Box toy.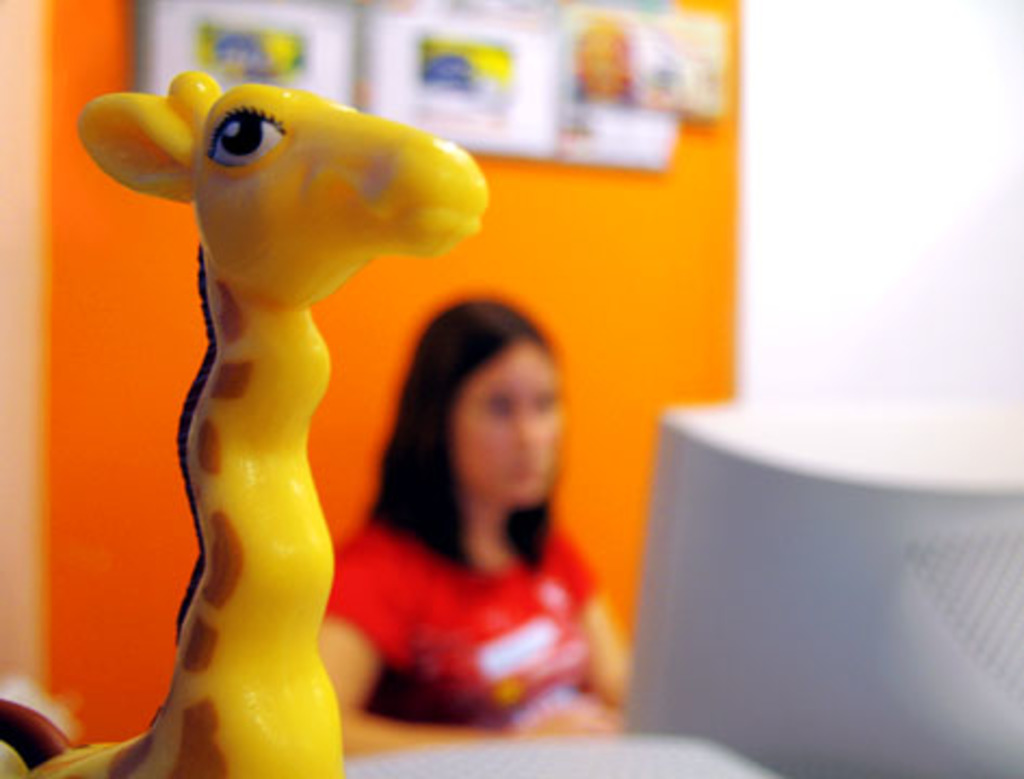
box(89, 91, 418, 747).
